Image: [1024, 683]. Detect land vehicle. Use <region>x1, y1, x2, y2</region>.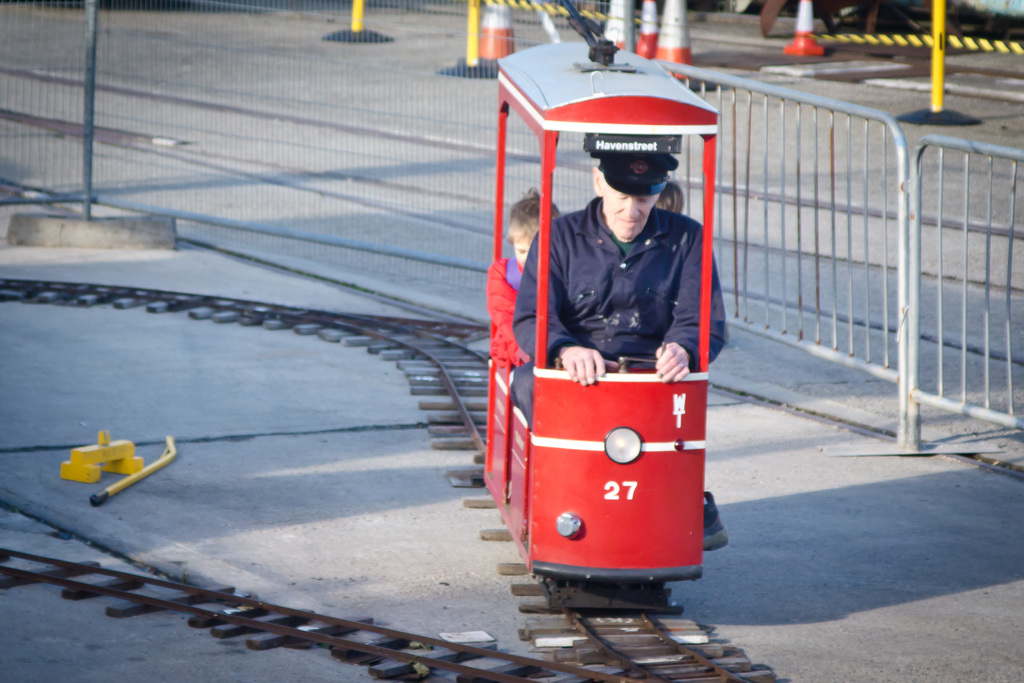
<region>433, 51, 782, 652</region>.
